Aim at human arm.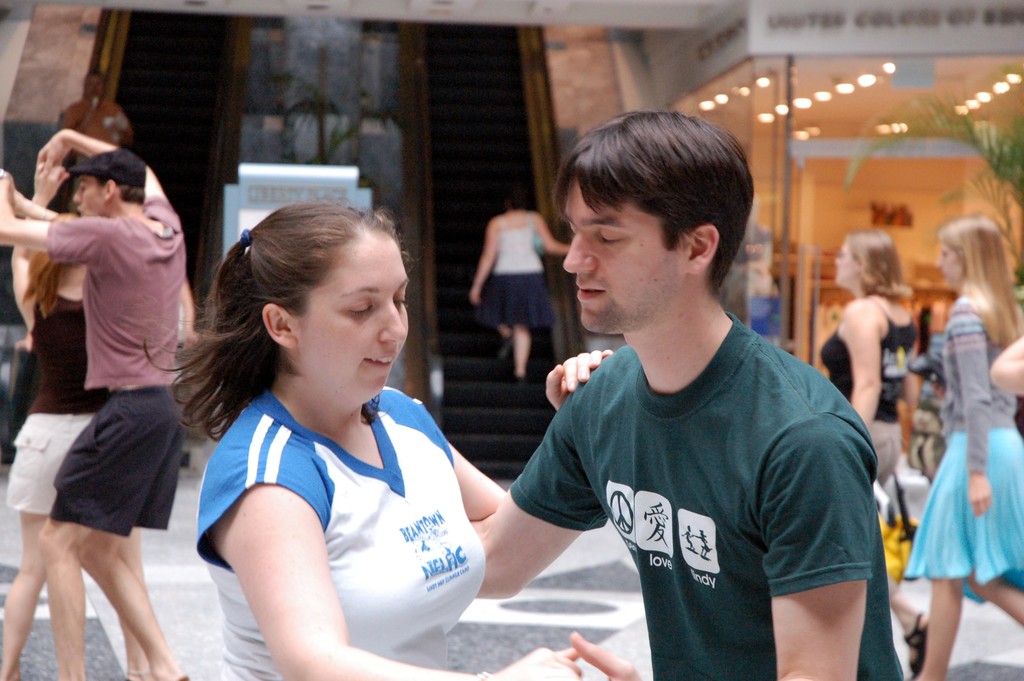
Aimed at <bbox>218, 443, 588, 680</bbox>.
